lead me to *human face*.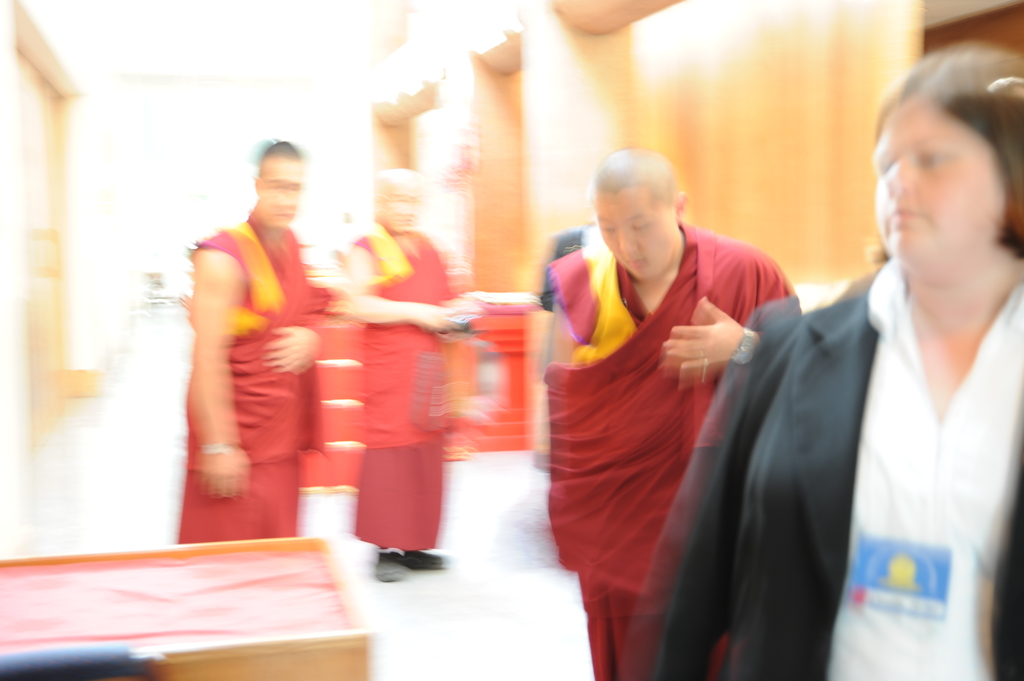
Lead to box(868, 99, 1004, 264).
